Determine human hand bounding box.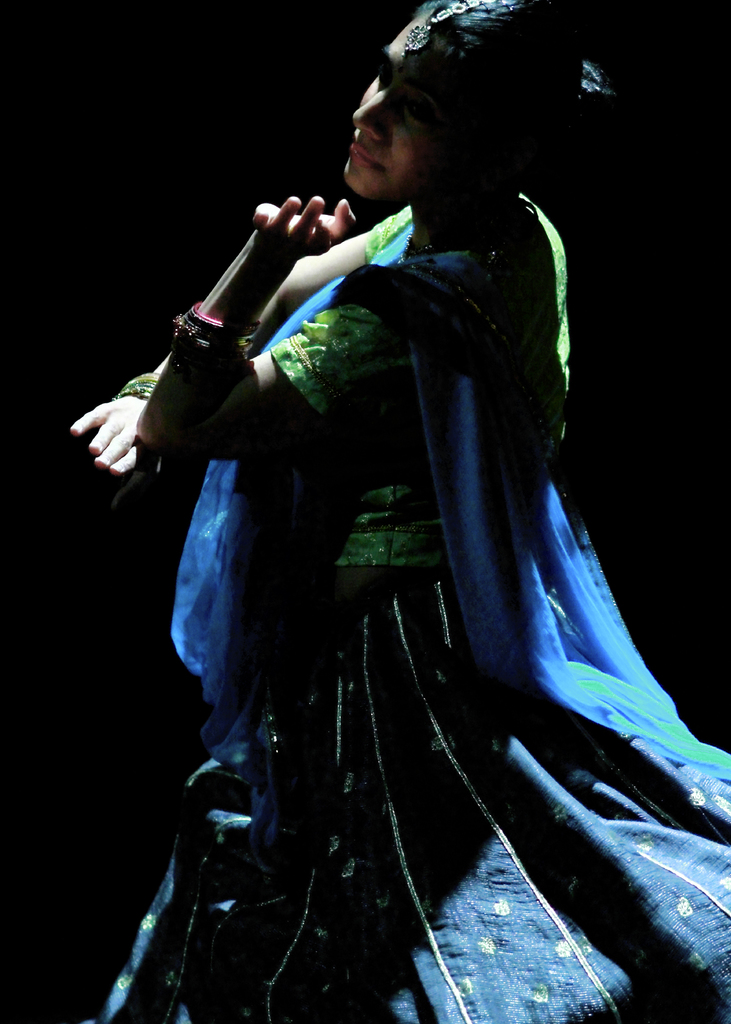
Determined: 237 182 358 253.
